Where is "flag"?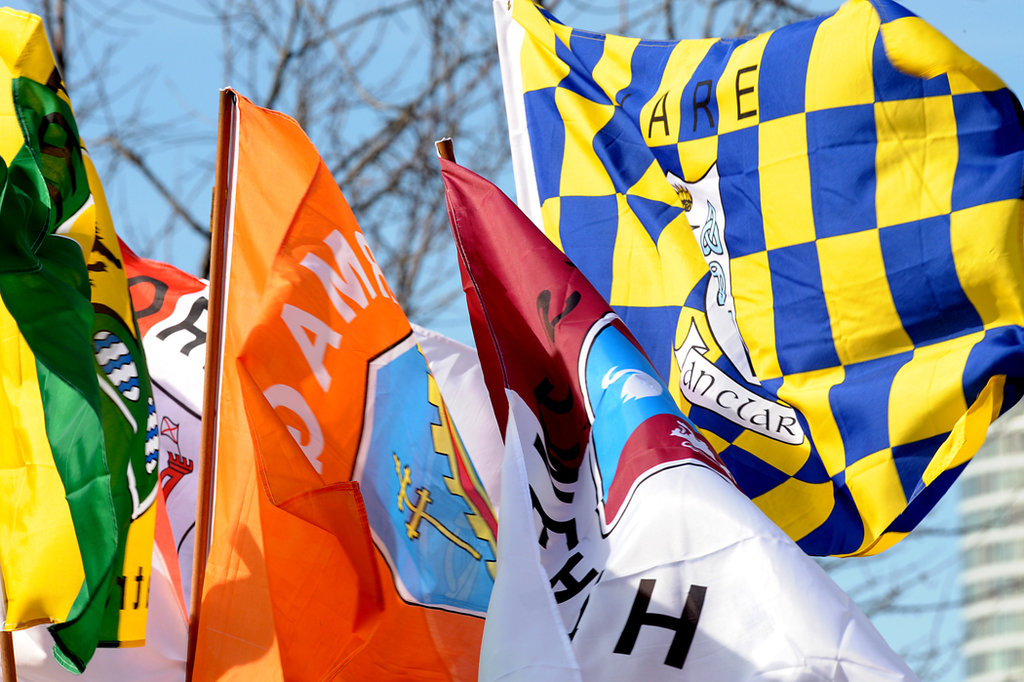
[498,0,1023,558].
